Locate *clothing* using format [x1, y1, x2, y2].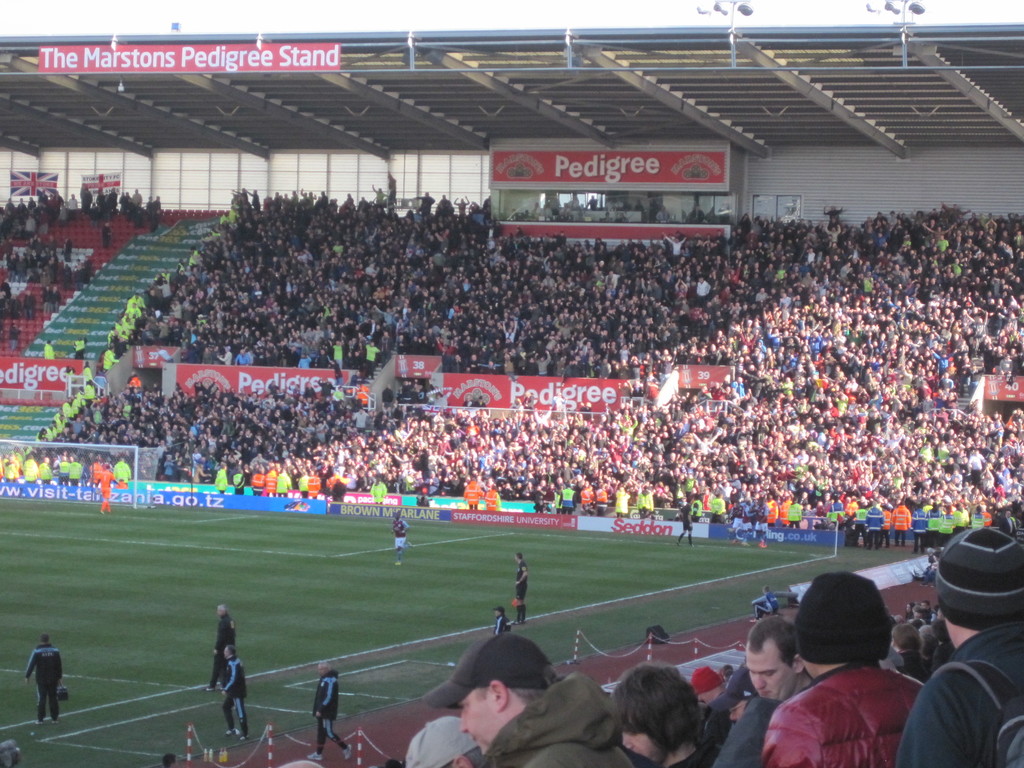
[689, 536, 694, 546].
